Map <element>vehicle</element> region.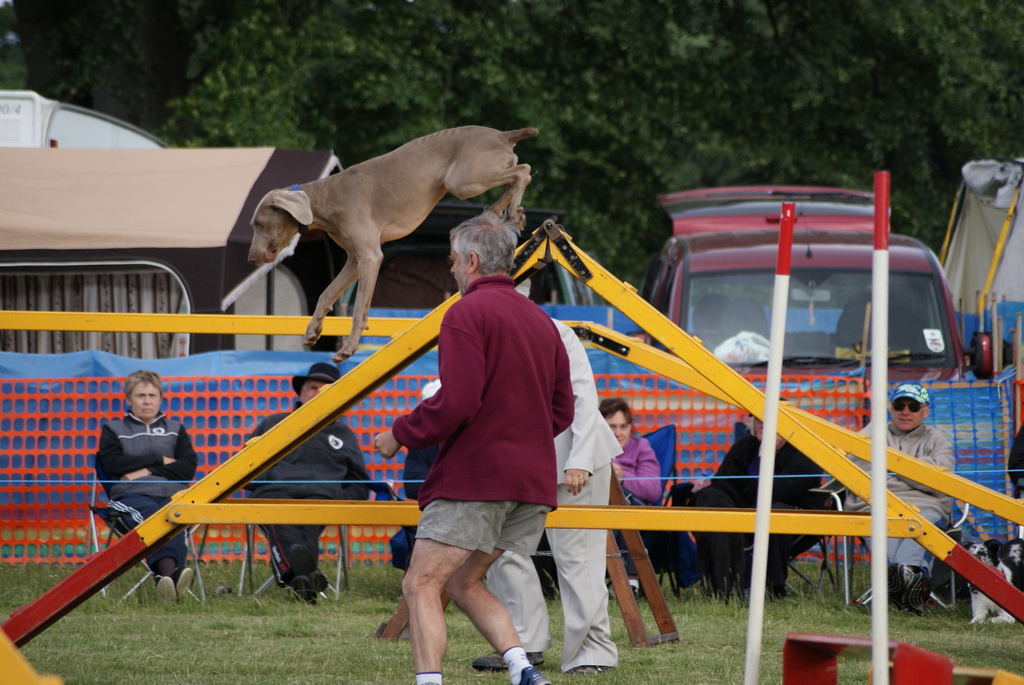
Mapped to bbox=[0, 93, 168, 150].
